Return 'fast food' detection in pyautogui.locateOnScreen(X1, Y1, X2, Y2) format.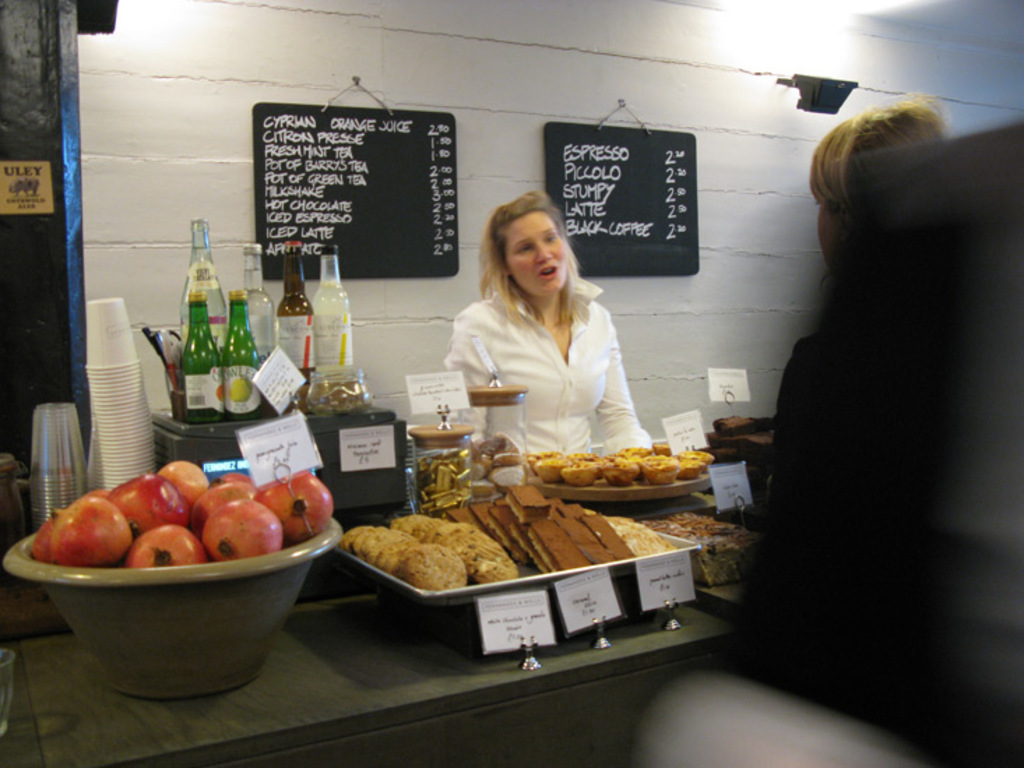
pyautogui.locateOnScreen(522, 508, 631, 571).
